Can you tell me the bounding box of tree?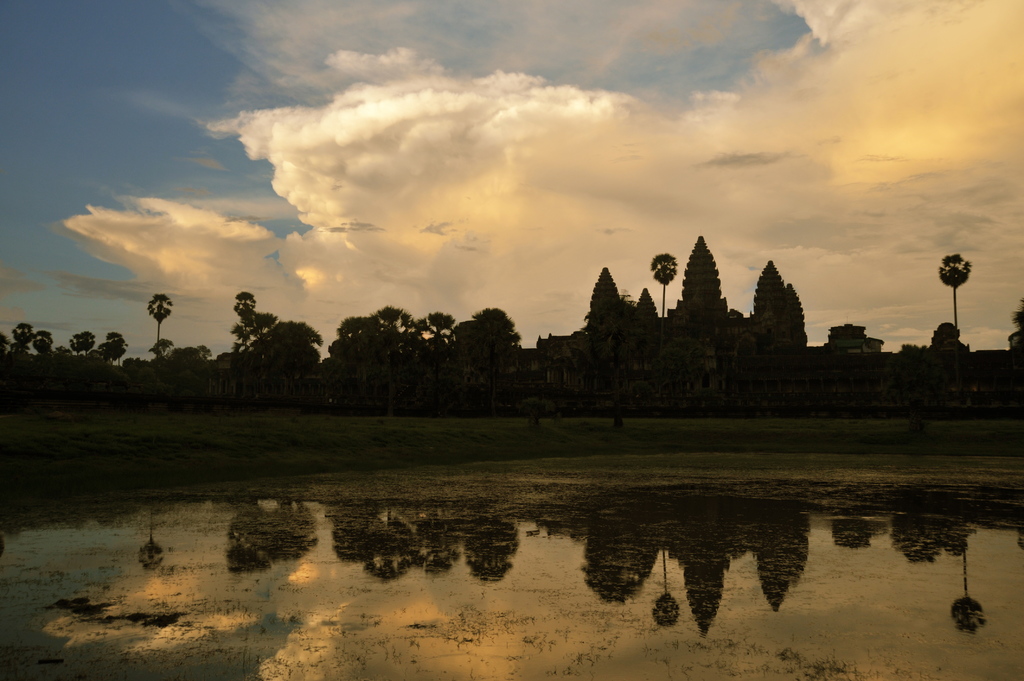
[left=649, top=251, right=680, bottom=321].
